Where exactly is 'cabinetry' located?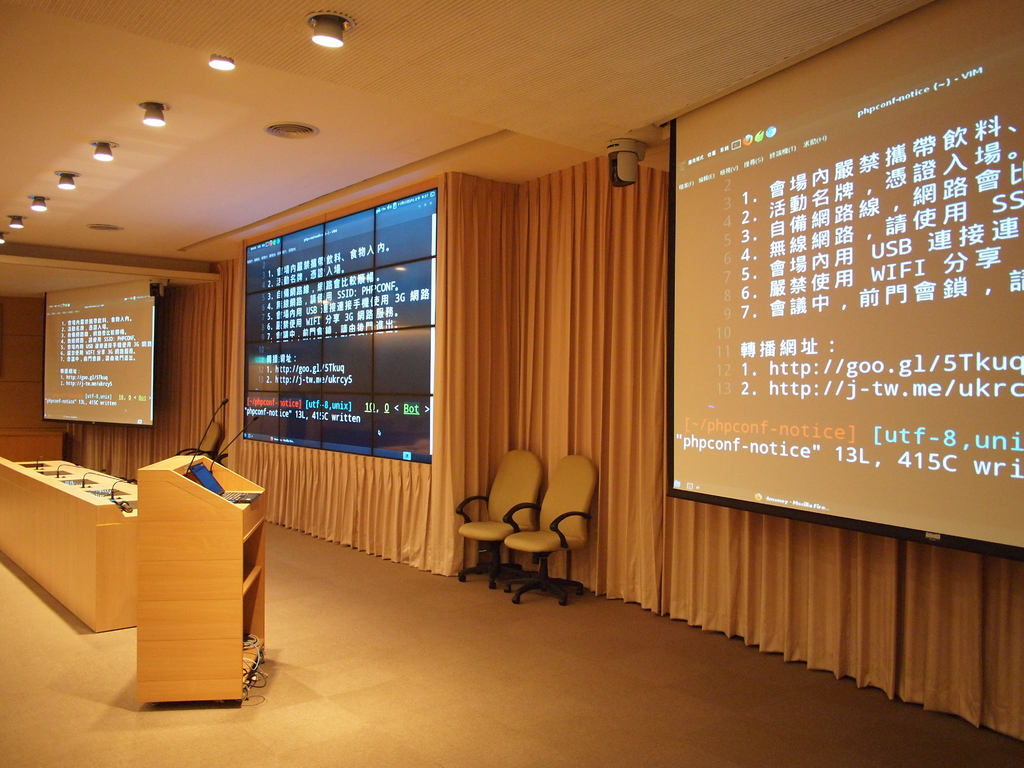
Its bounding box is rect(0, 455, 146, 637).
